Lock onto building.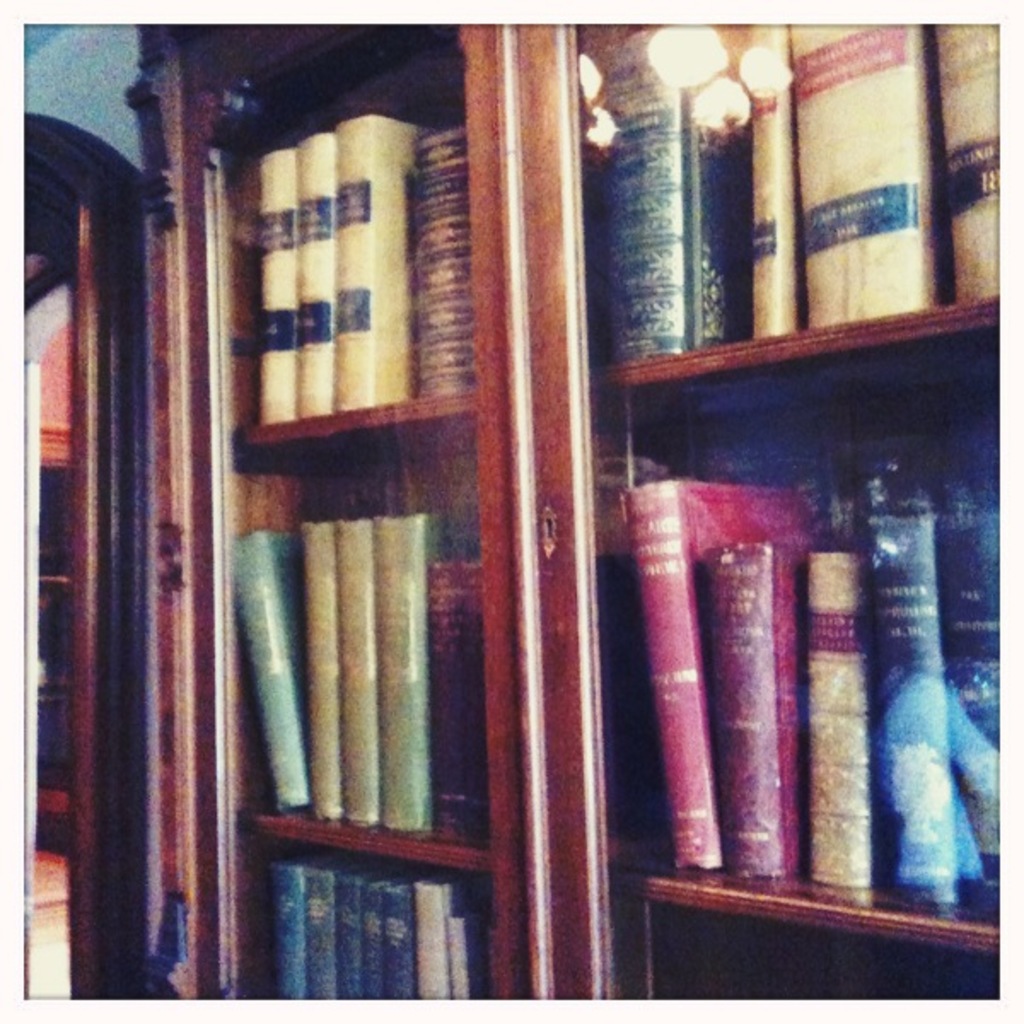
Locked: 0 24 1021 1002.
